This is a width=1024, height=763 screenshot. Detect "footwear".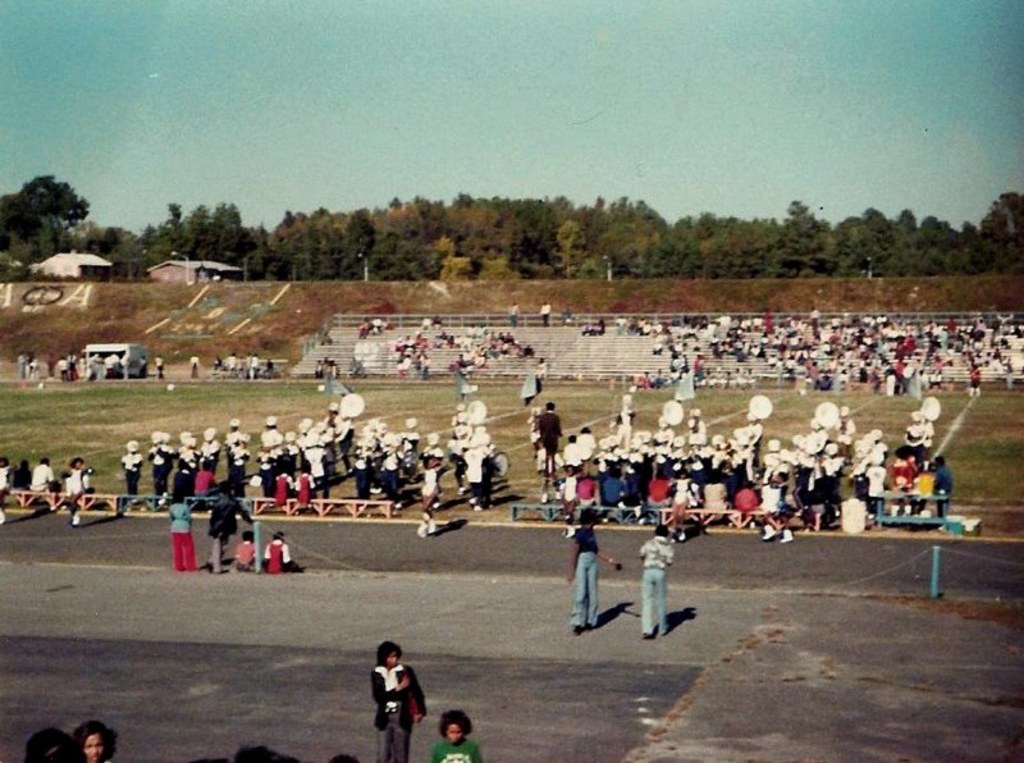
570,625,584,636.
